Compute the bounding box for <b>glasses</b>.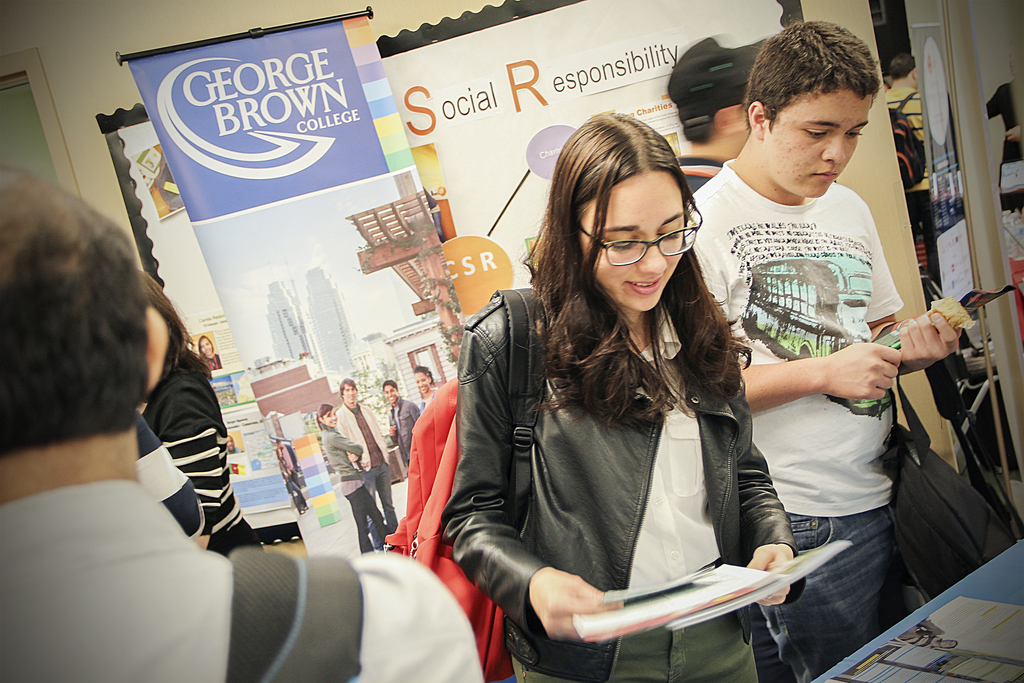
577,202,703,267.
